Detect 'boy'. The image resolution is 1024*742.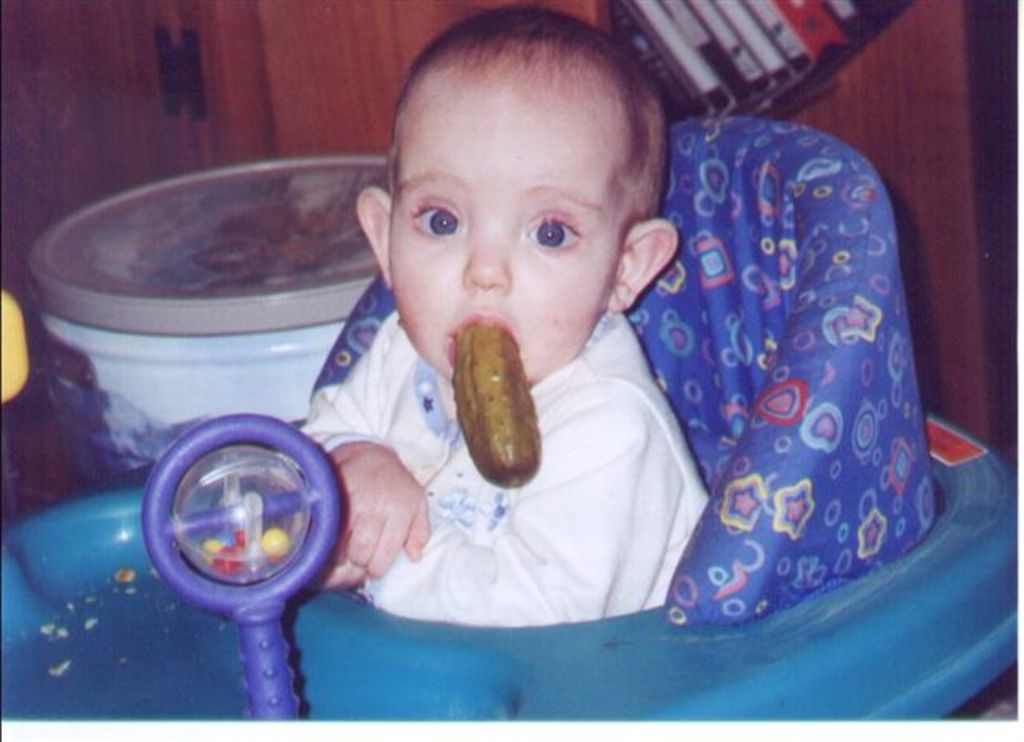
bbox=(184, 42, 894, 712).
